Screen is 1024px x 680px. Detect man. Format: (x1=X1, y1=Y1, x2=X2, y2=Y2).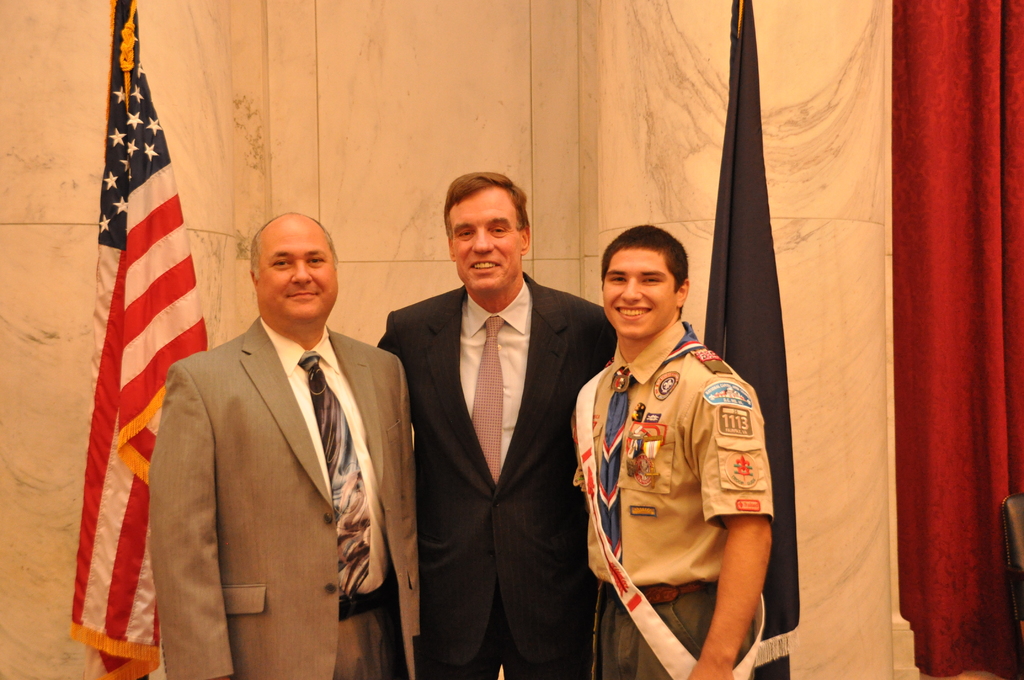
(x1=141, y1=193, x2=412, y2=661).
